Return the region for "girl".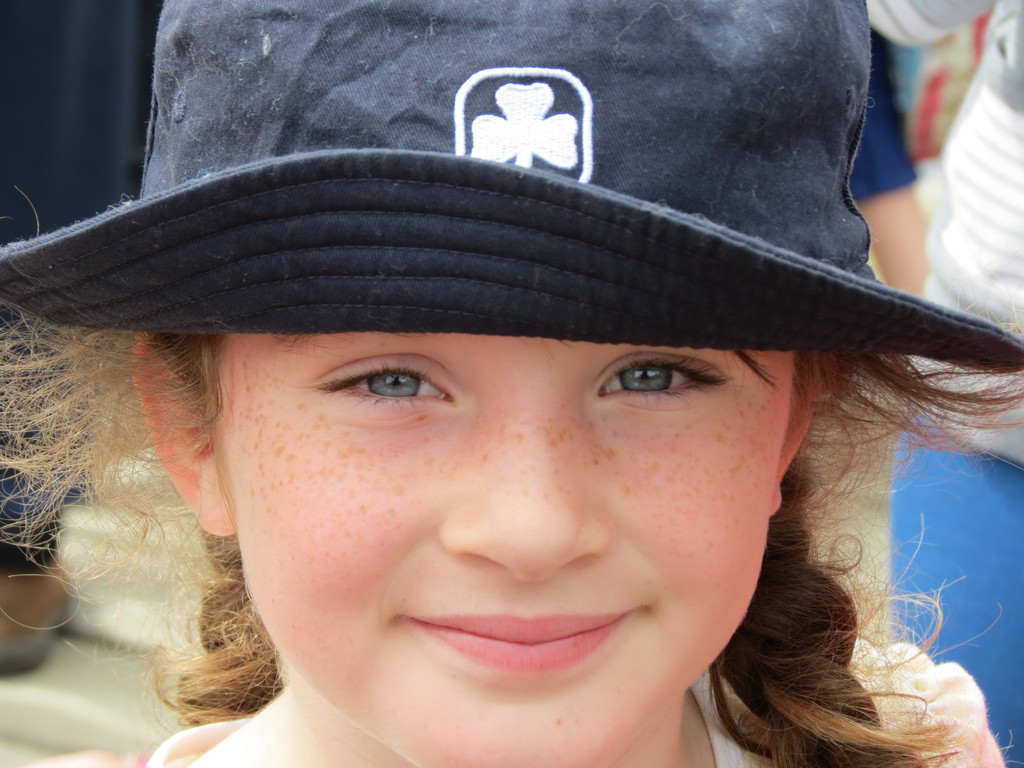
rect(0, 0, 1023, 767).
